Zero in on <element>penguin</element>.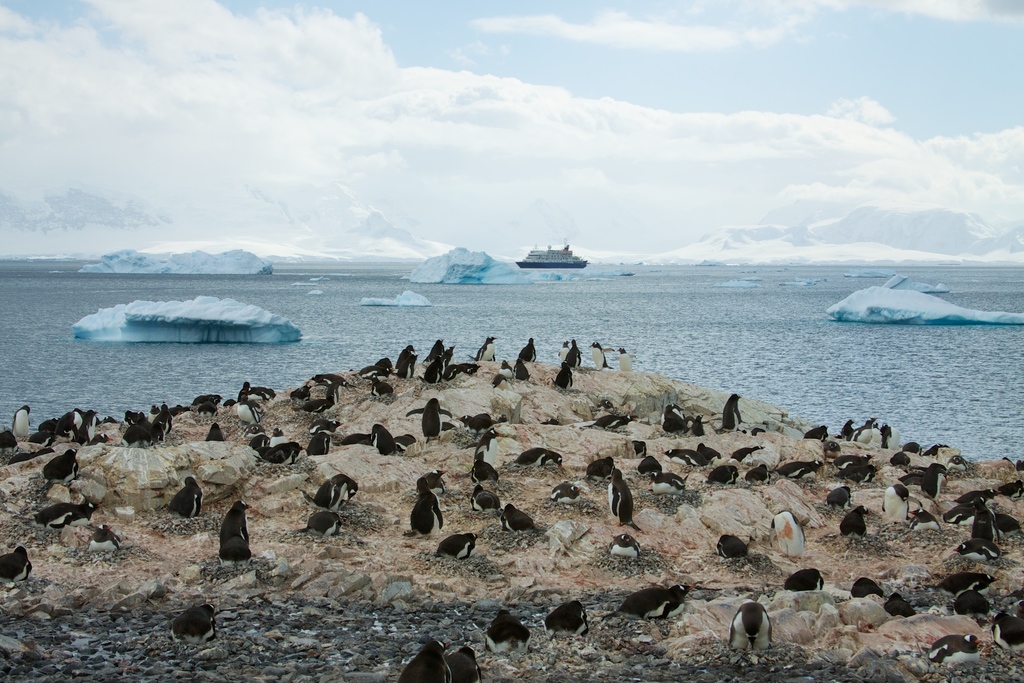
Zeroed in: bbox(120, 397, 172, 446).
